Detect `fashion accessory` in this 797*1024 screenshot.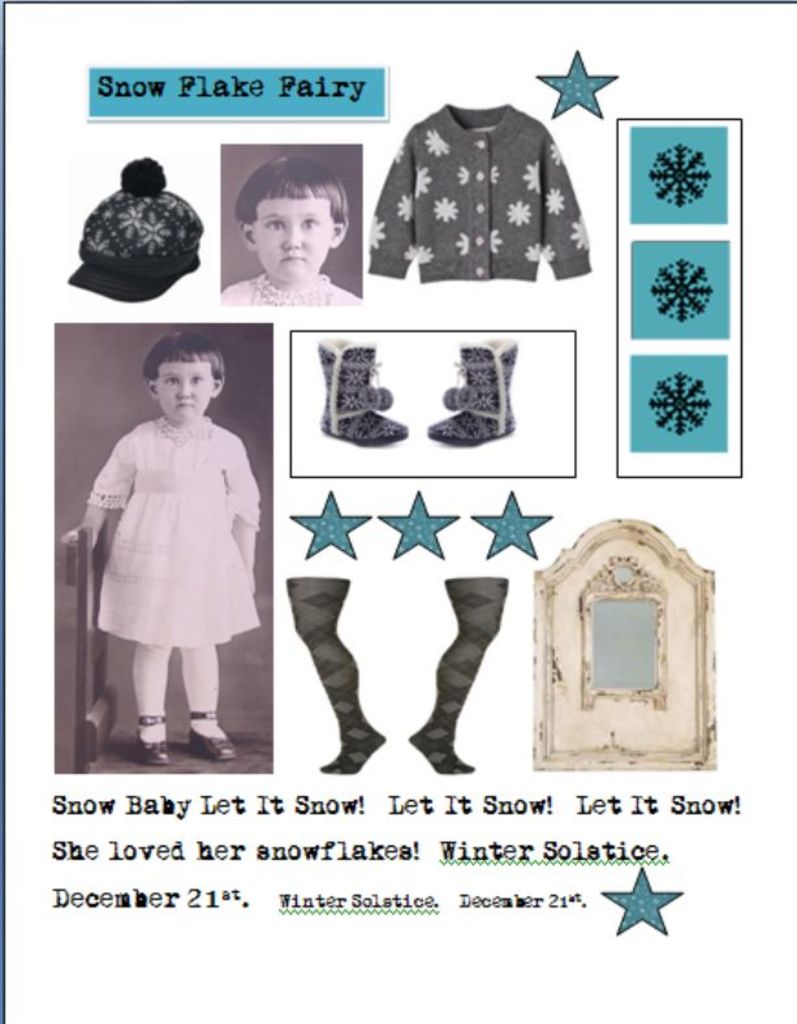
Detection: [left=182, top=707, right=244, bottom=765].
